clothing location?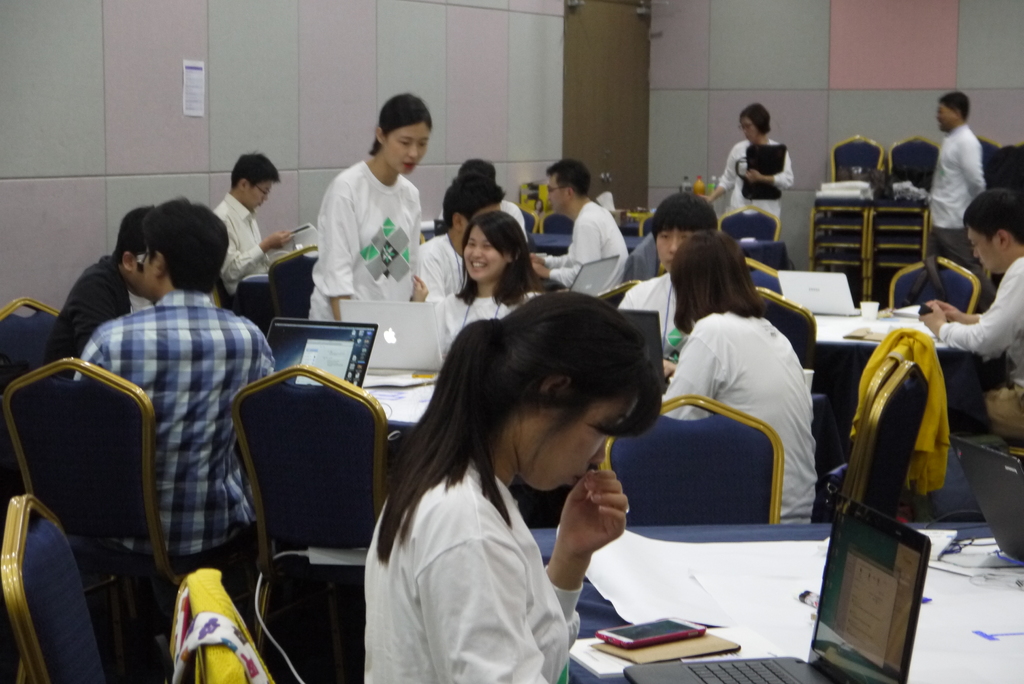
x1=49, y1=260, x2=141, y2=365
